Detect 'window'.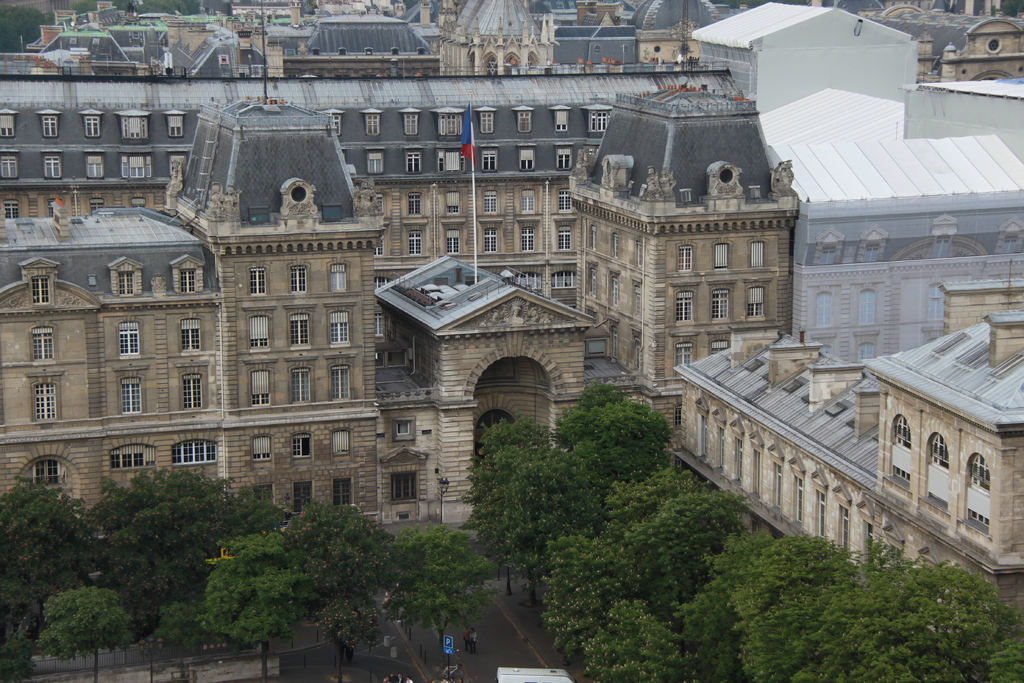
Detected at x1=44, y1=154, x2=60, y2=180.
